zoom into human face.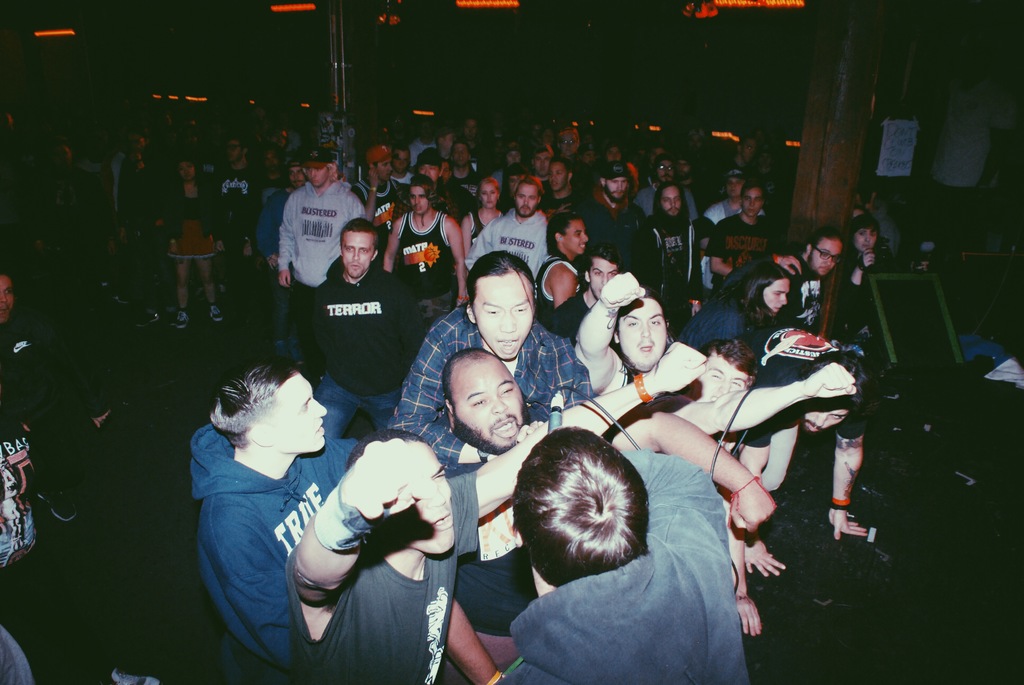
Zoom target: [x1=742, y1=138, x2=759, y2=161].
